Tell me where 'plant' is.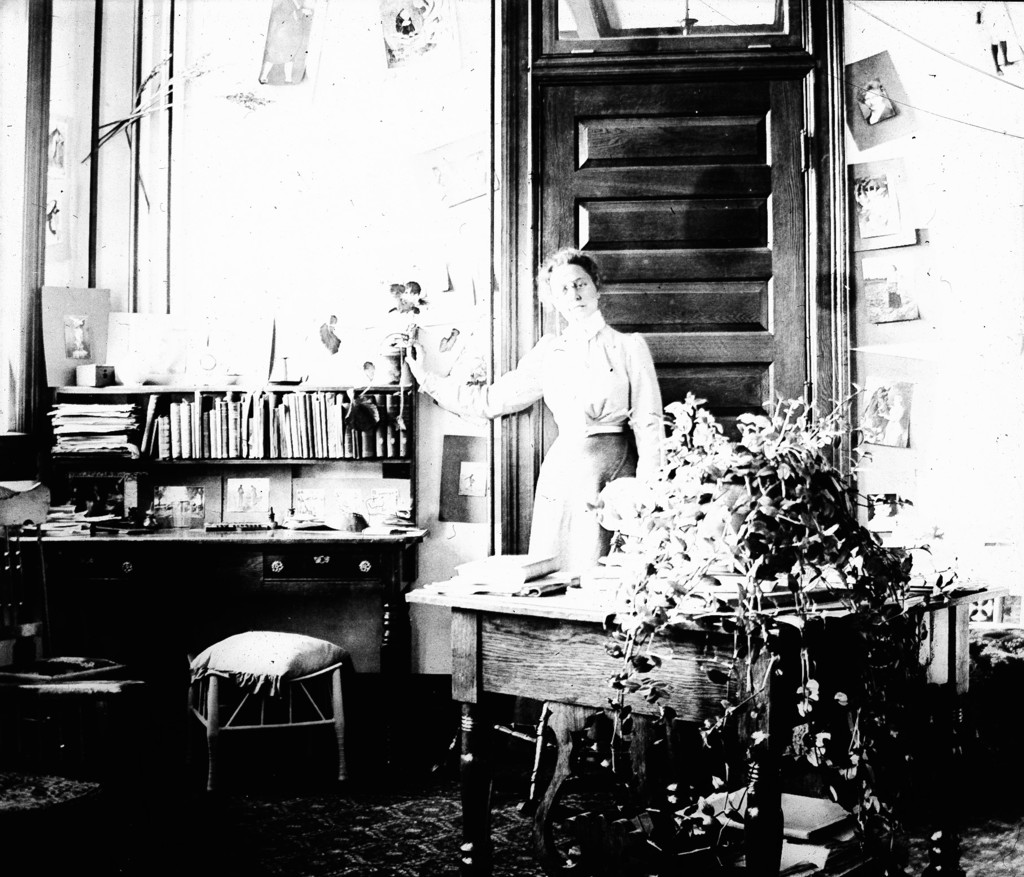
'plant' is at (582,378,895,770).
